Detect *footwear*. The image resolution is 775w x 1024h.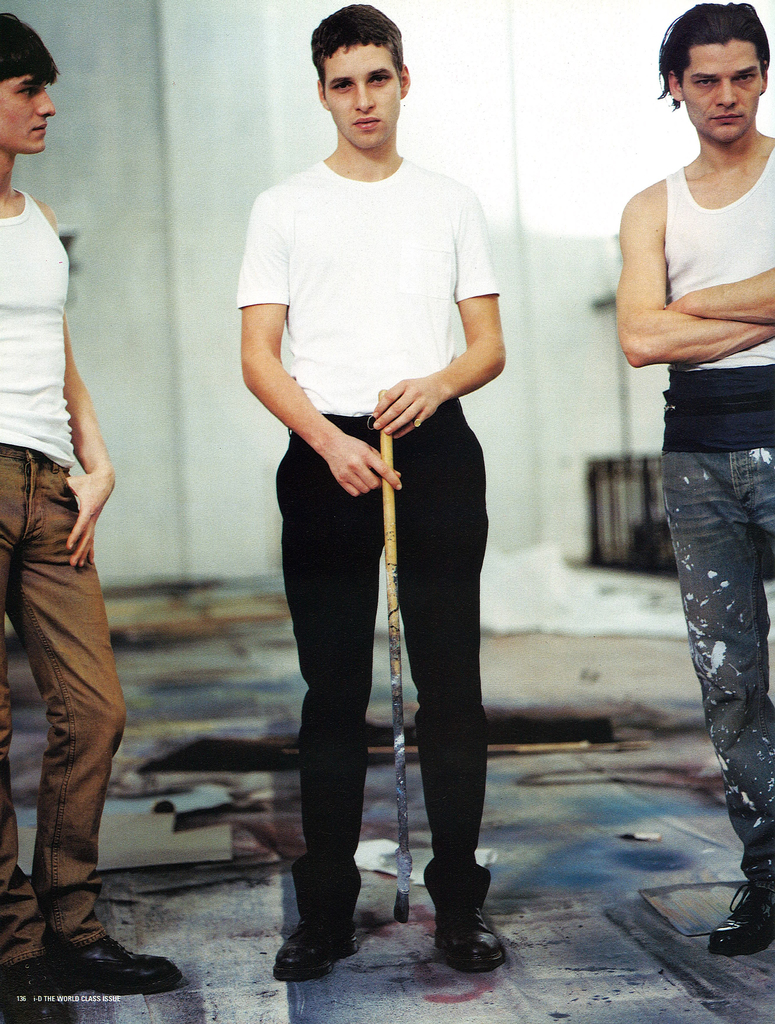
<box>709,851,774,955</box>.
